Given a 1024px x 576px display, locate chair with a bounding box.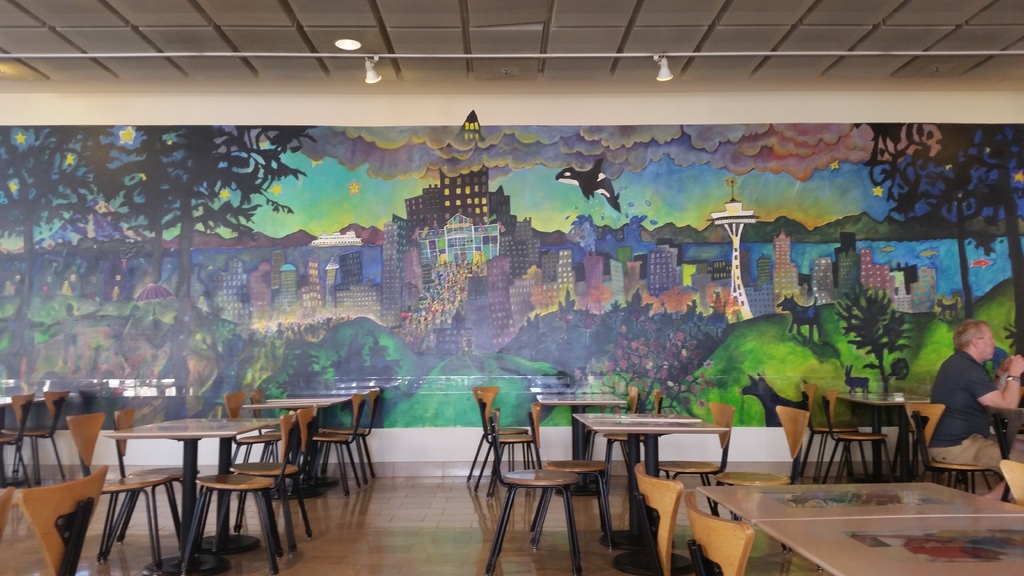
Located: [299, 394, 364, 496].
